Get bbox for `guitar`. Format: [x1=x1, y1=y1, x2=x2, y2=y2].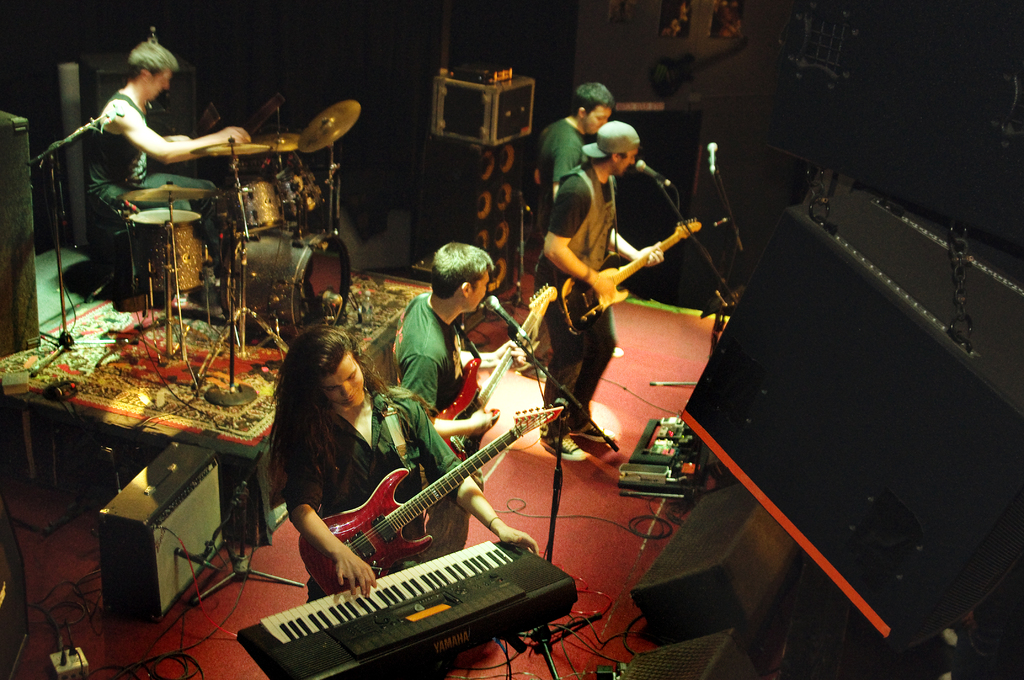
[x1=428, y1=280, x2=566, y2=484].
